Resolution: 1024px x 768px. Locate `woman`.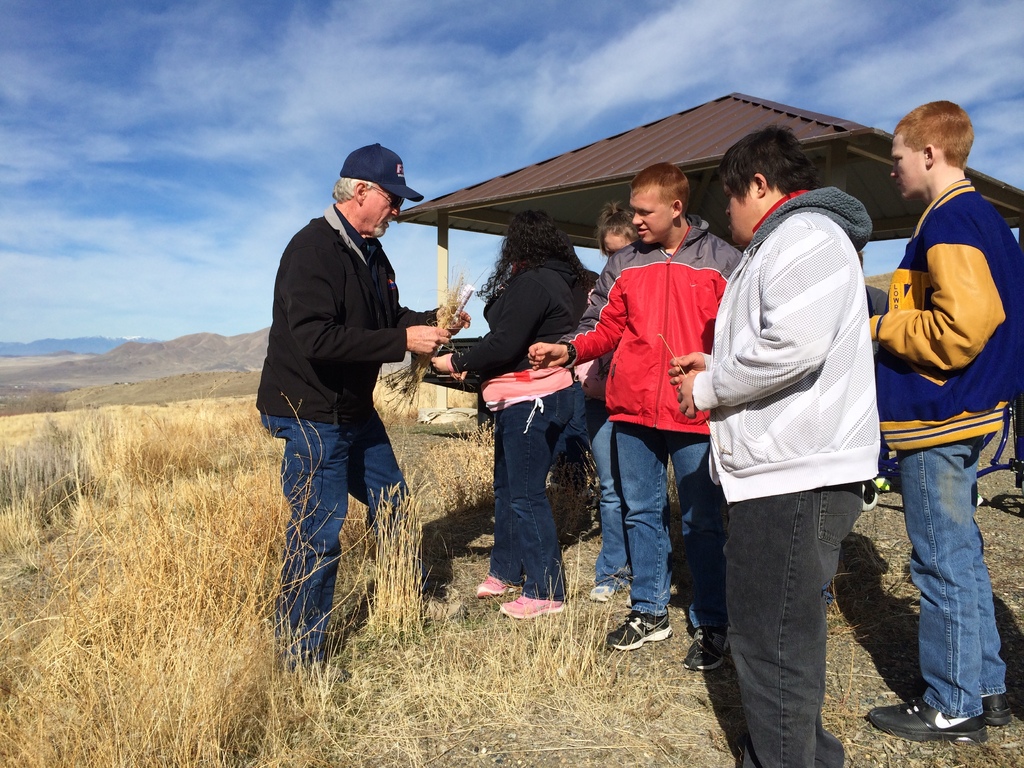
<region>596, 193, 644, 602</region>.
